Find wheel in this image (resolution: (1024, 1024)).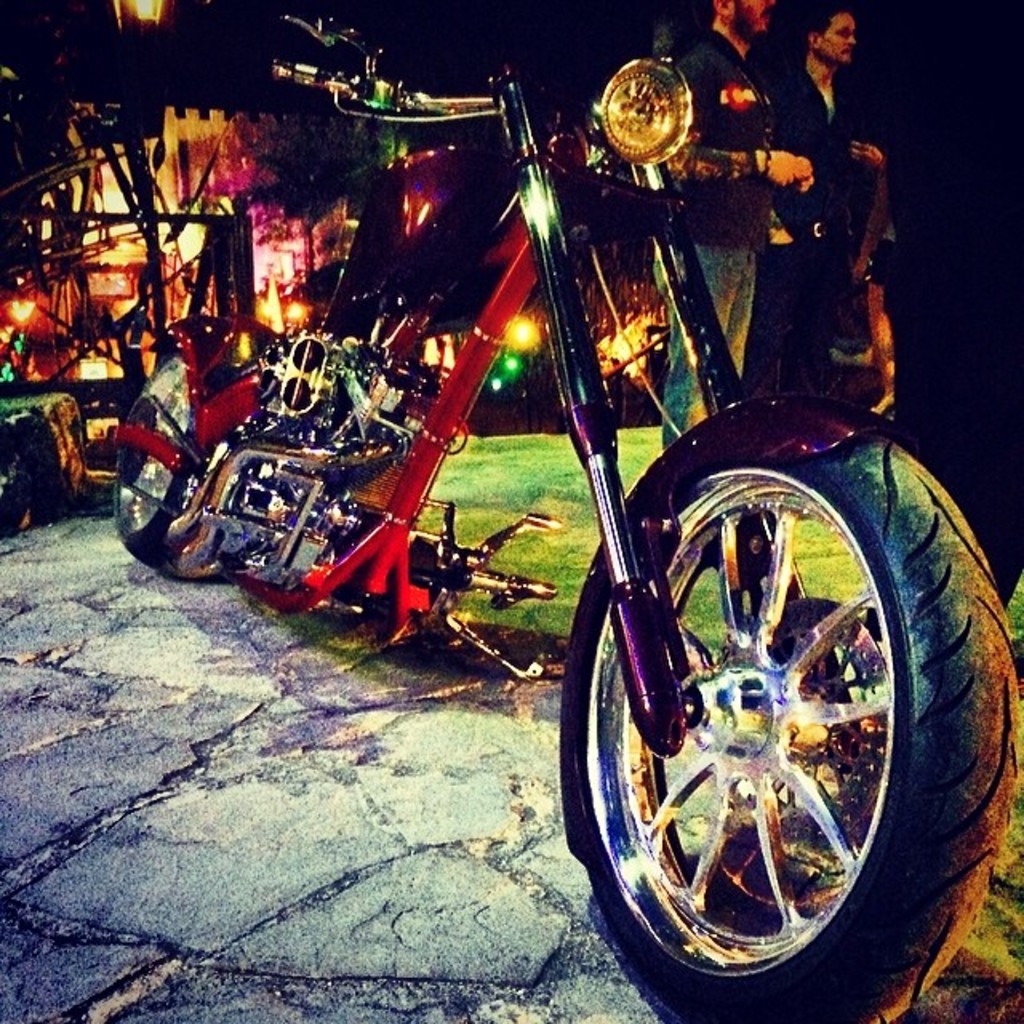
region(555, 390, 1022, 1022).
